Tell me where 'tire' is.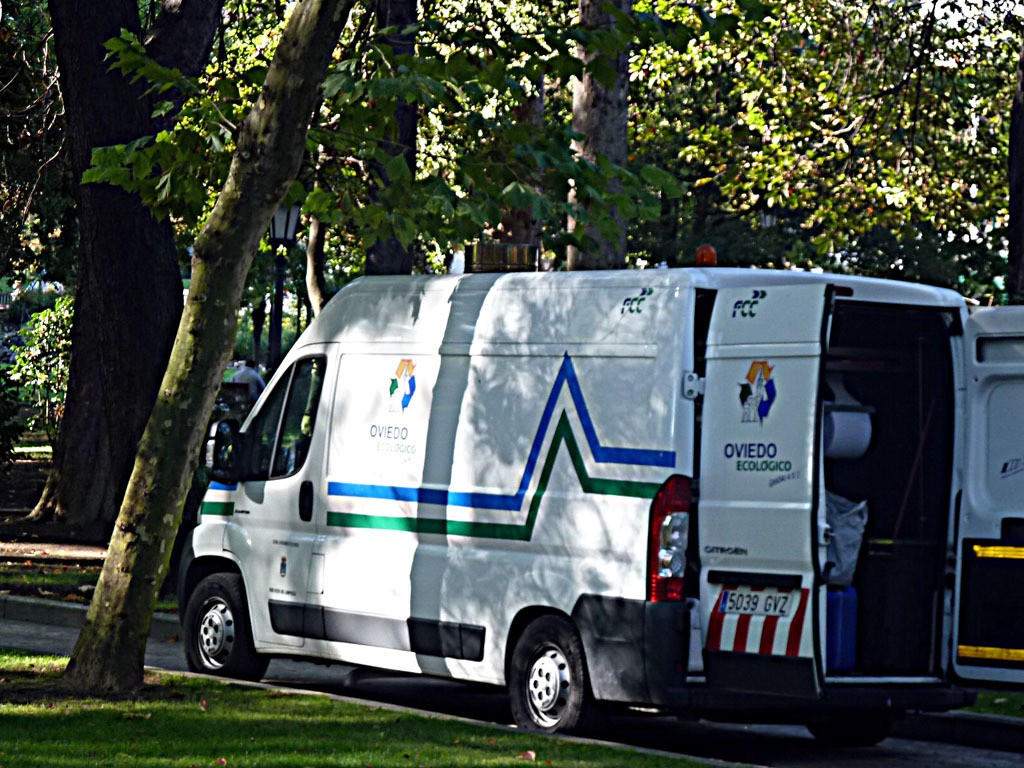
'tire' is at [181, 573, 274, 672].
